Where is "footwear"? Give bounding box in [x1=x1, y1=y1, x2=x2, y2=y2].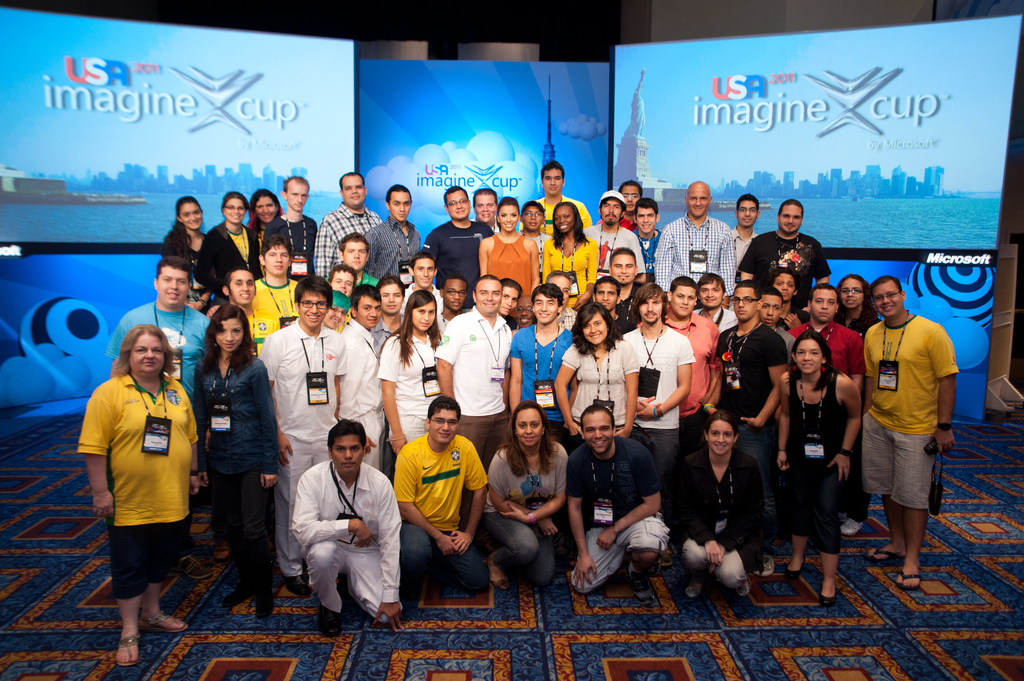
[x1=222, y1=582, x2=252, y2=605].
